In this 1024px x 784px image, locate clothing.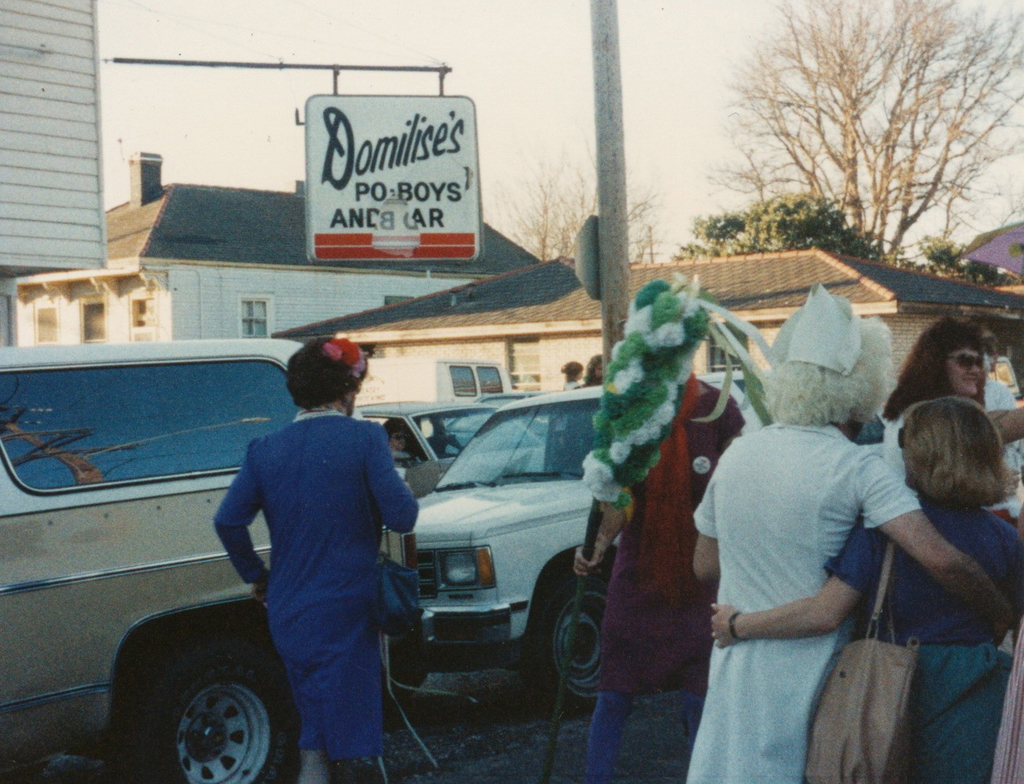
Bounding box: 678:415:944:783.
